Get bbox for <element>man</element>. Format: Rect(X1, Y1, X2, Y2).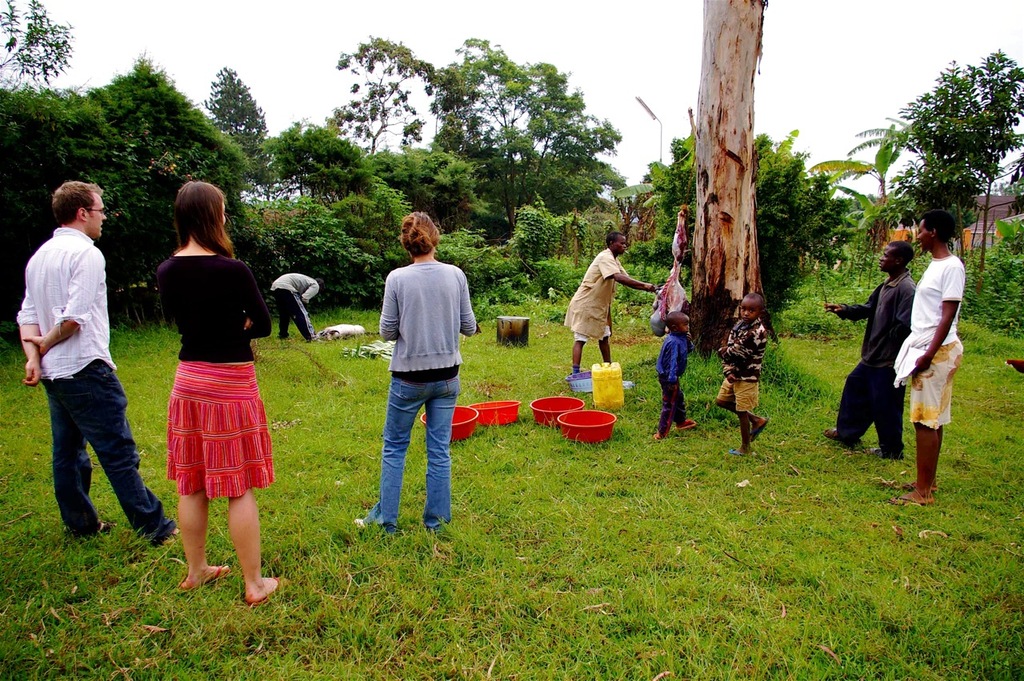
Rect(560, 230, 653, 379).
